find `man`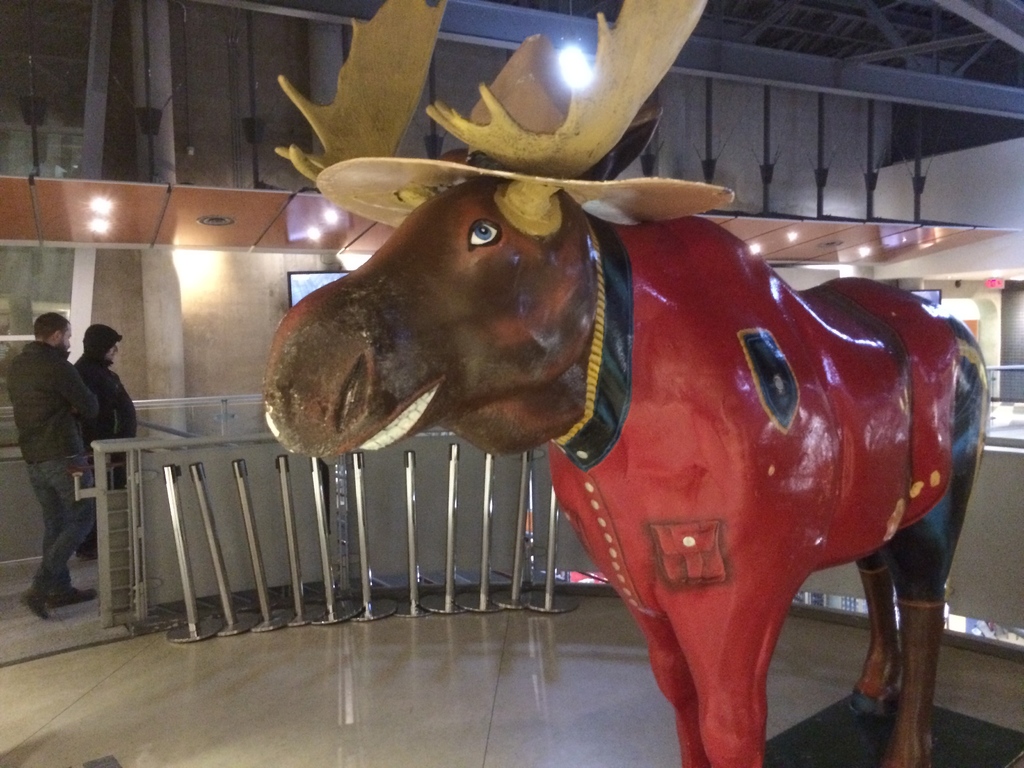
75:321:137:558
